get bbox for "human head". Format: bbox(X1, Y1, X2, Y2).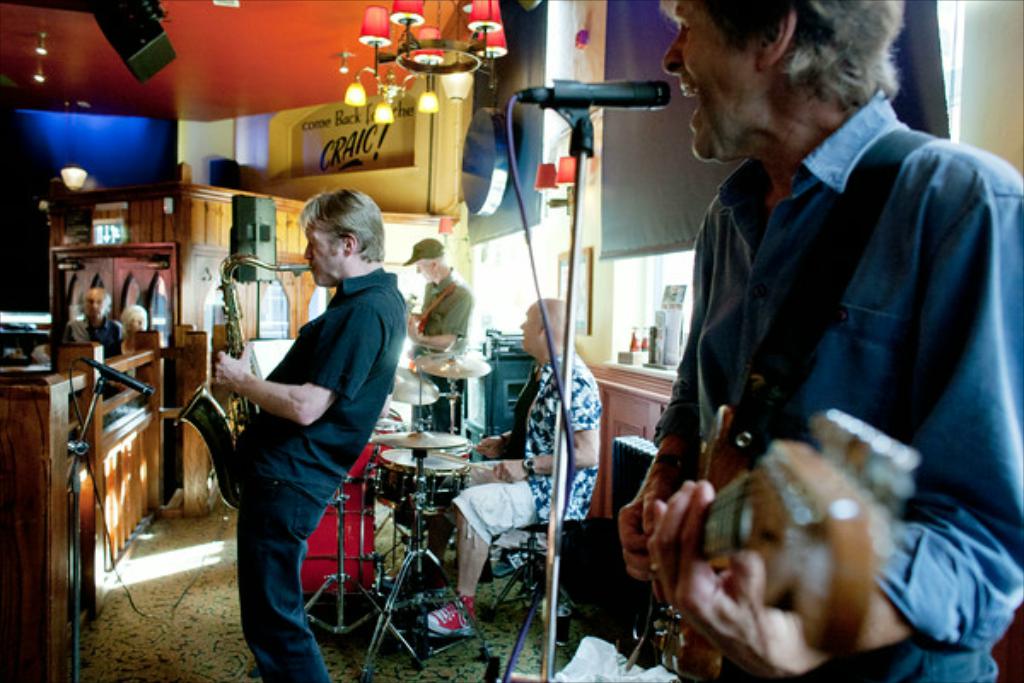
bbox(403, 239, 451, 282).
